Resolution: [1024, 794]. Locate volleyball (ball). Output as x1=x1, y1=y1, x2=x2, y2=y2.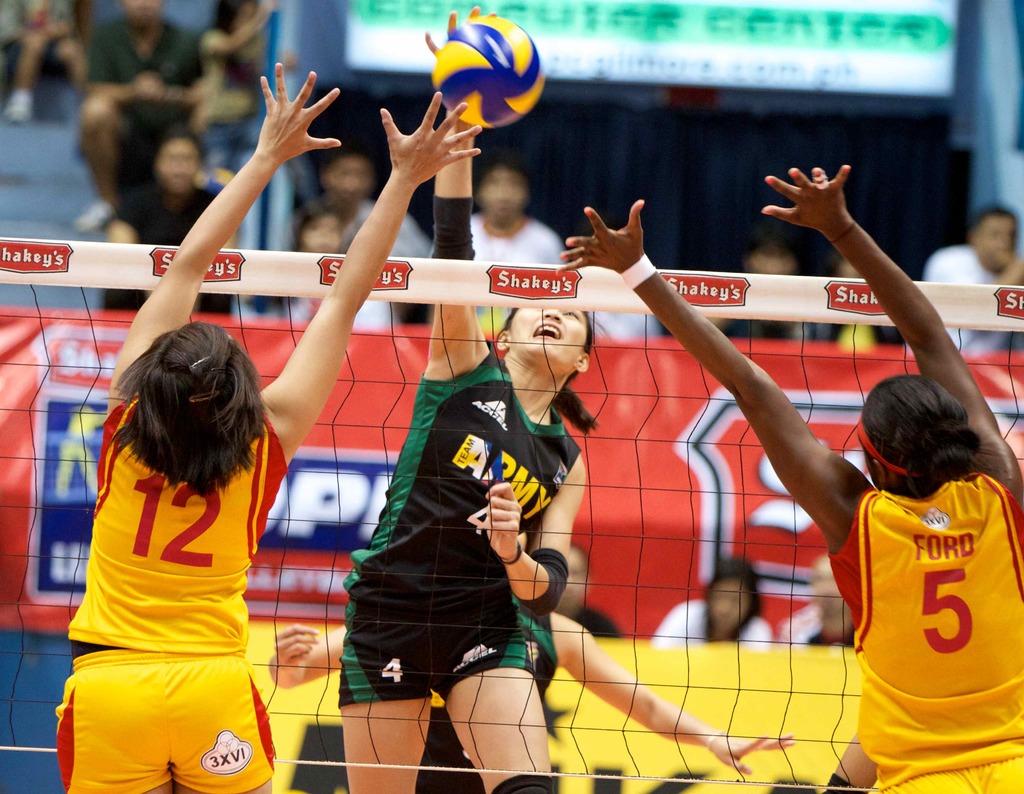
x1=432, y1=13, x2=545, y2=129.
